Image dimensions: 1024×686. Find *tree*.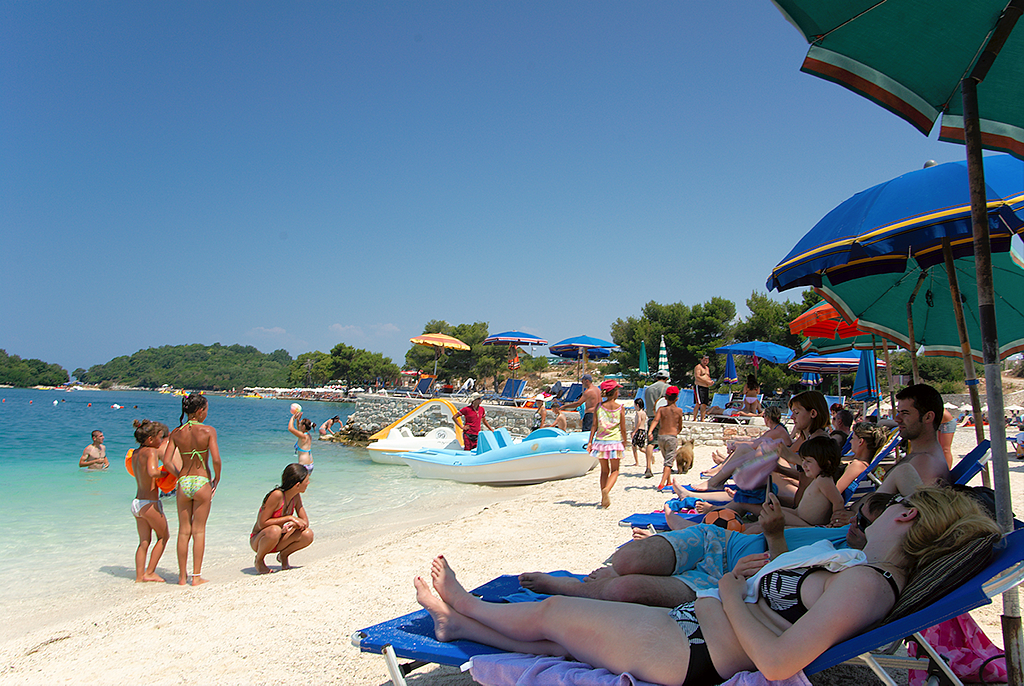
519 358 545 373.
